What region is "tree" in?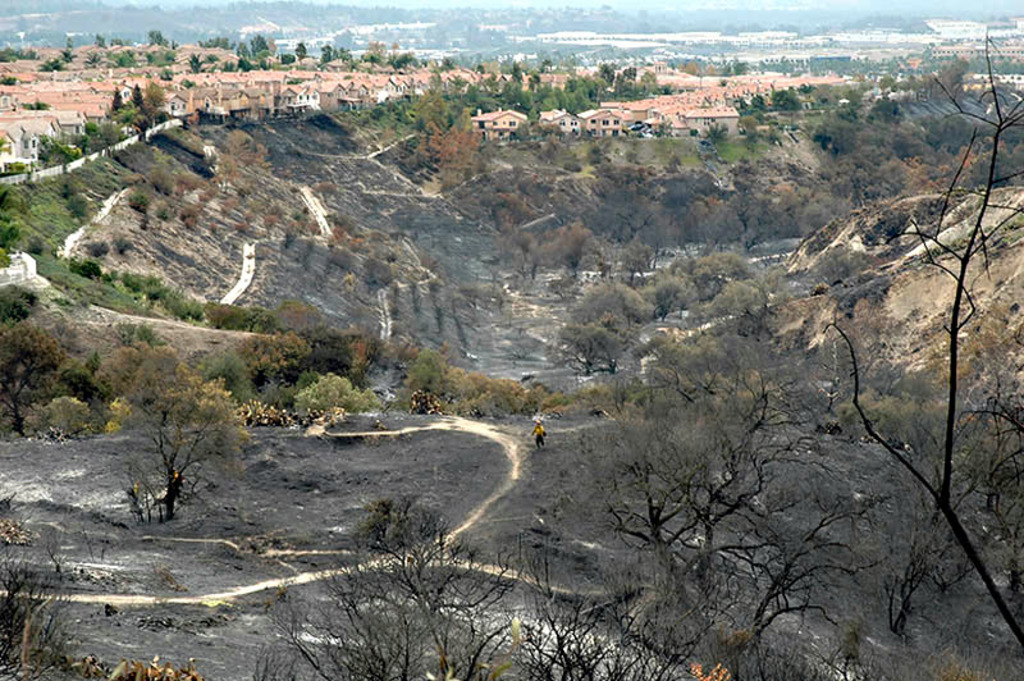
bbox=(102, 116, 123, 143).
